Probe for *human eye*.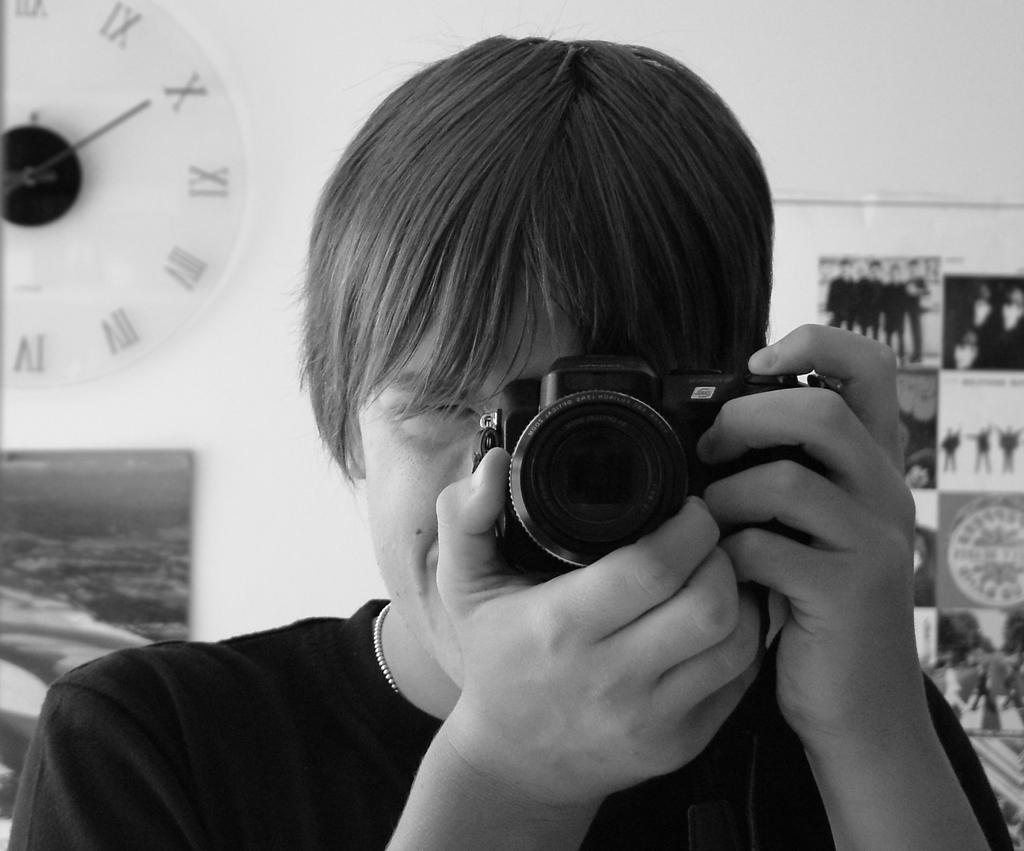
Probe result: [x1=378, y1=391, x2=480, y2=440].
